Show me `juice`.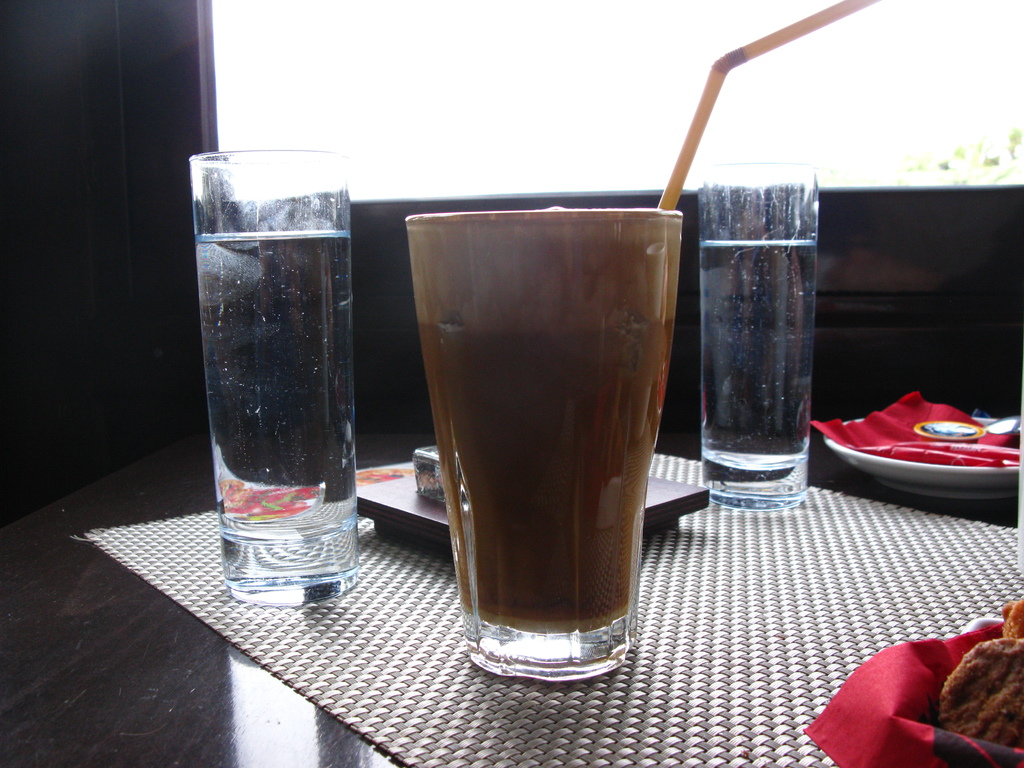
`juice` is here: 399:182:684:675.
